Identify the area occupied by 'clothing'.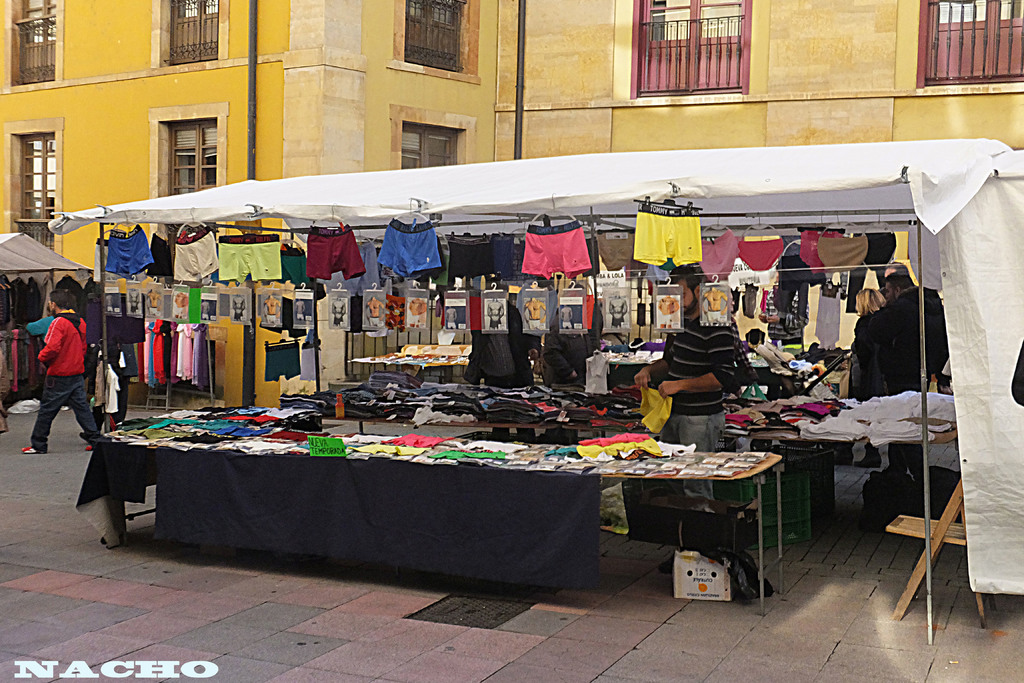
Area: left=850, top=312, right=893, bottom=404.
